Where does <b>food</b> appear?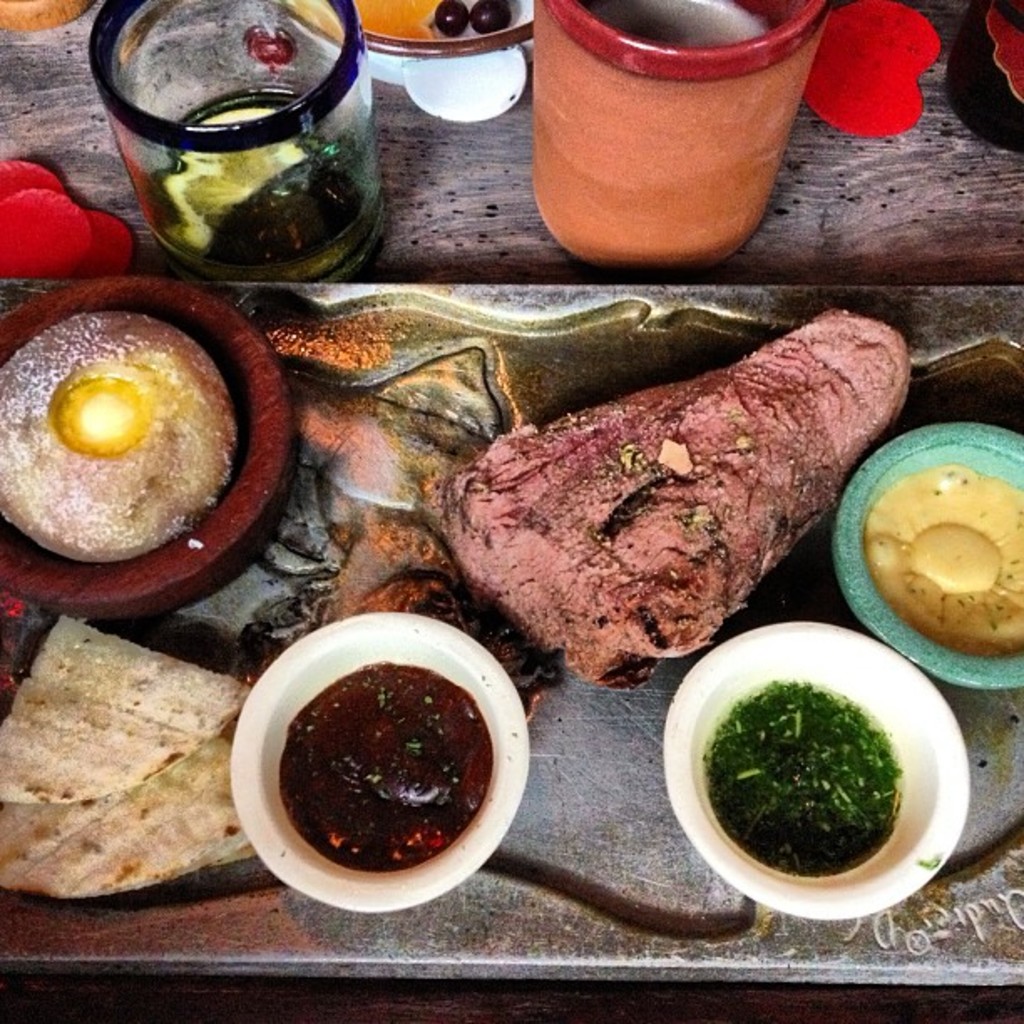
Appears at <bbox>427, 328, 877, 664</bbox>.
